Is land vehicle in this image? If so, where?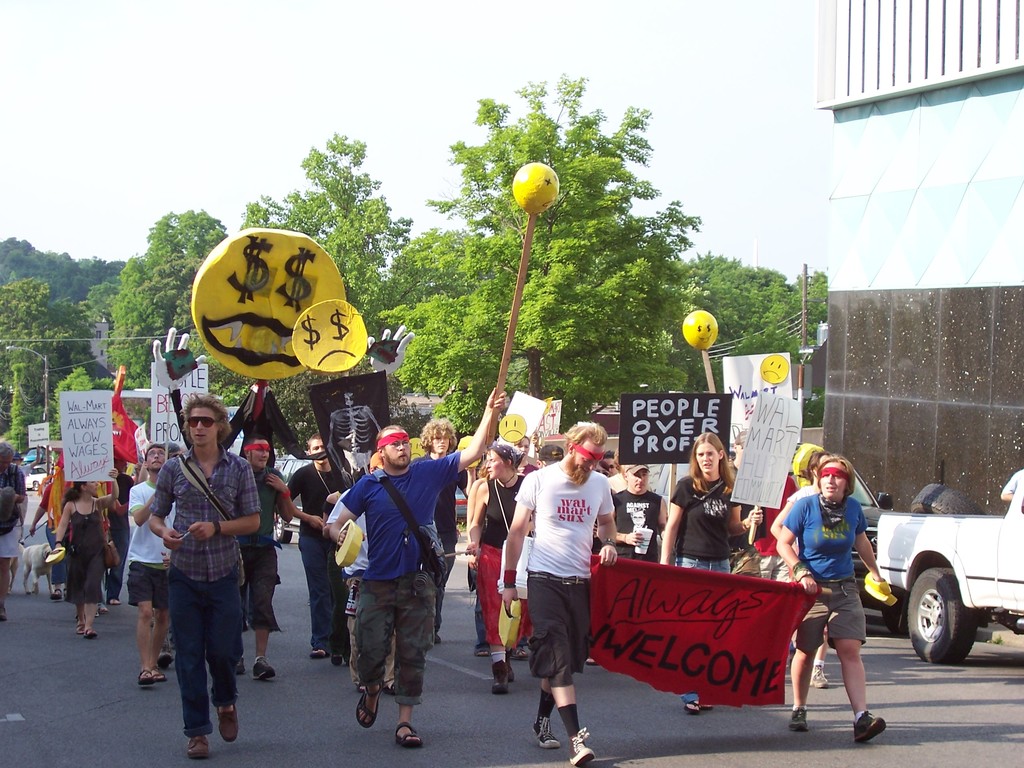
Yes, at box=[15, 439, 65, 493].
